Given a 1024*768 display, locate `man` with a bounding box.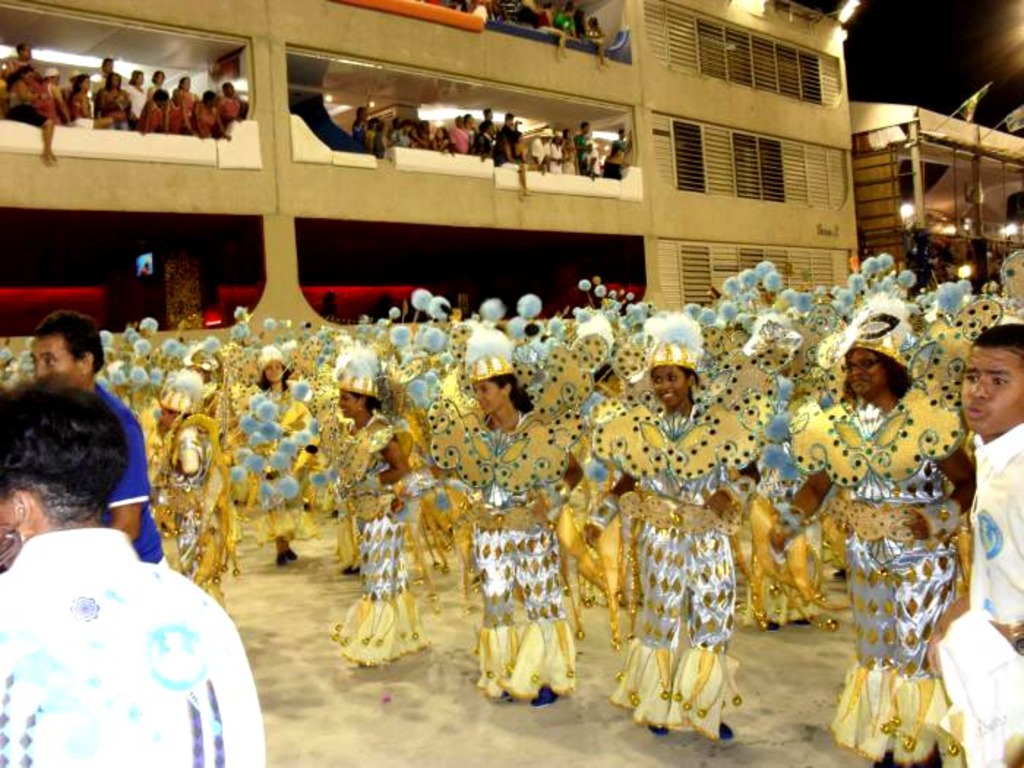
Located: x1=551, y1=0, x2=578, y2=38.
